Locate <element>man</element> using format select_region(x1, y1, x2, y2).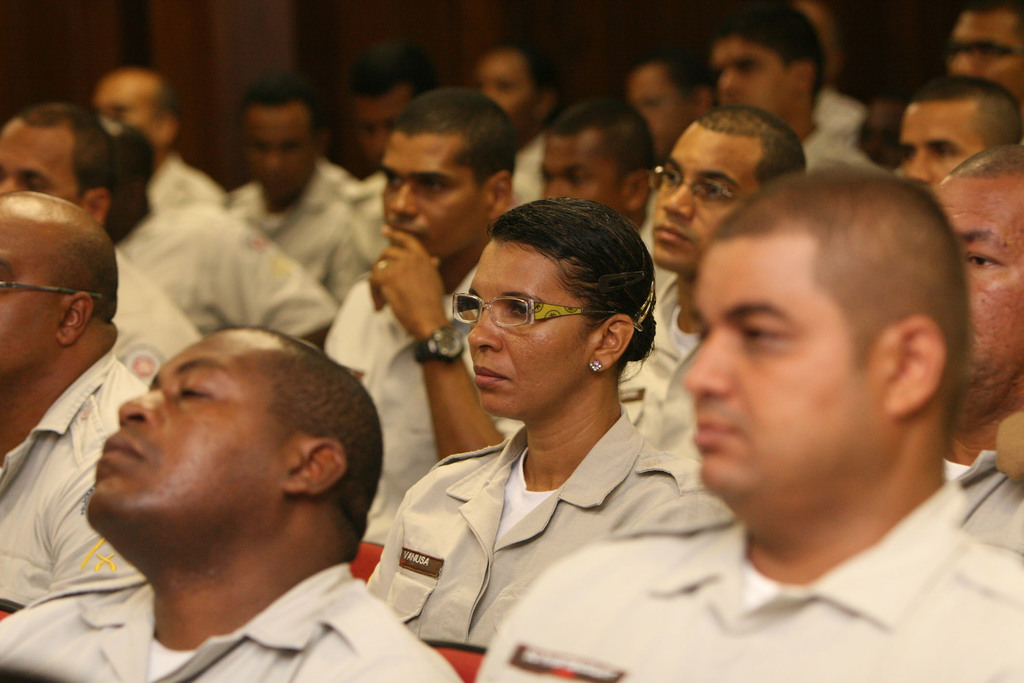
select_region(897, 69, 1023, 185).
